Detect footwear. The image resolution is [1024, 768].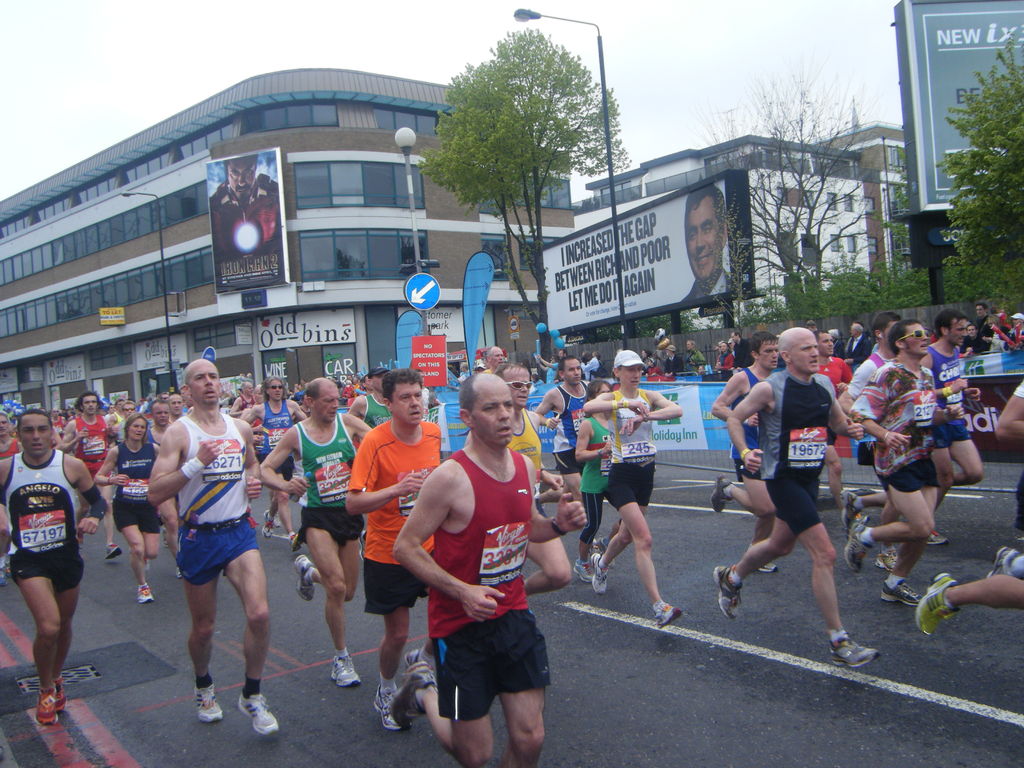
bbox=(877, 547, 898, 574).
